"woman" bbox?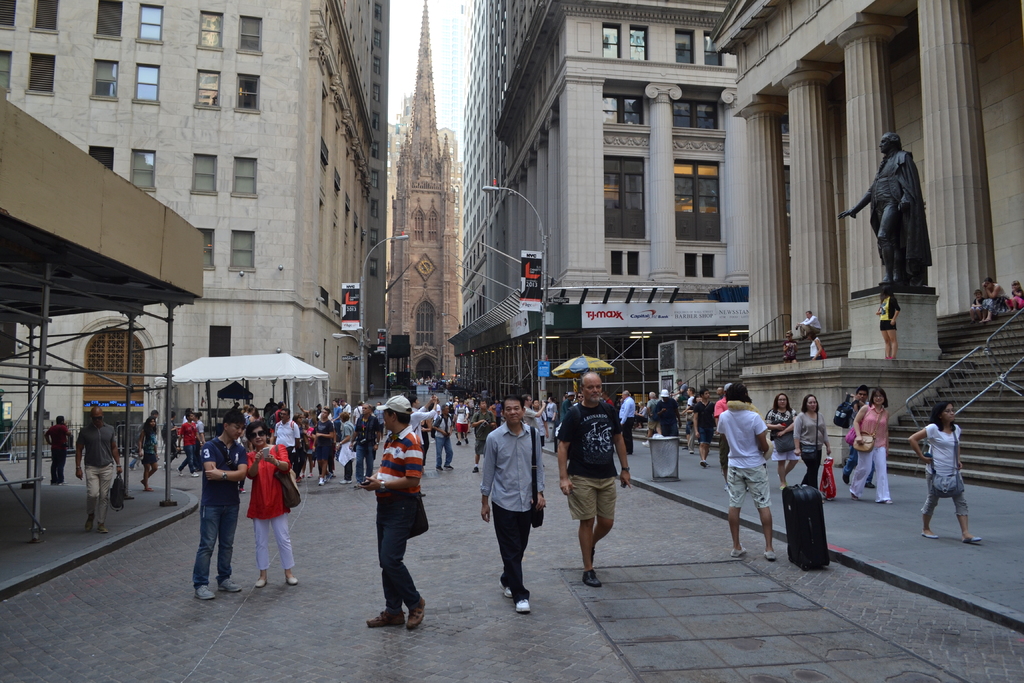
(left=980, top=280, right=1013, bottom=319)
